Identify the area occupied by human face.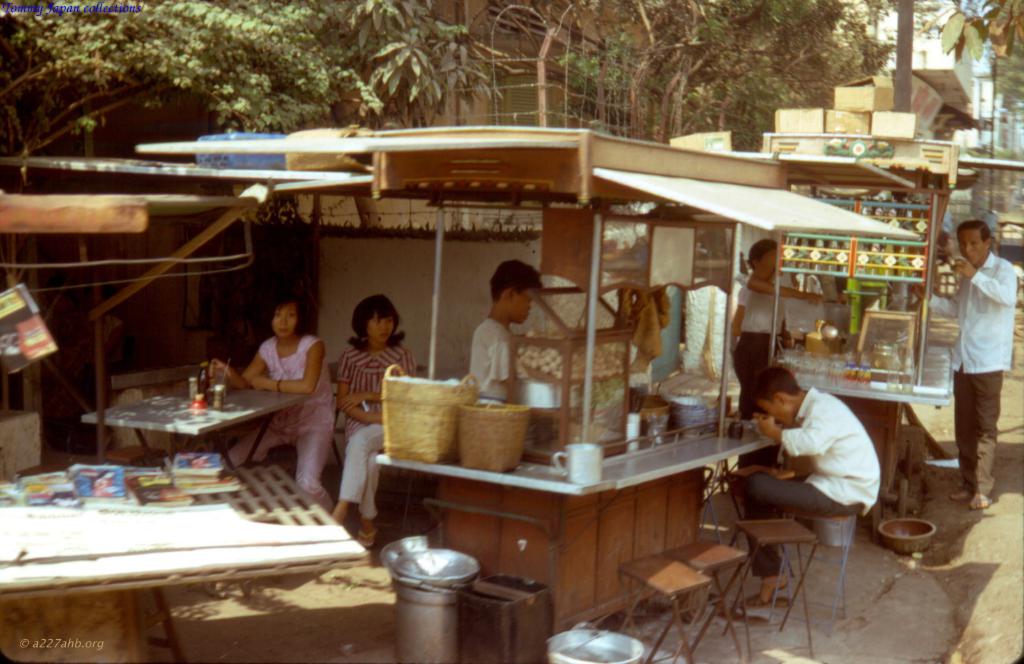
Area: [755,402,799,423].
